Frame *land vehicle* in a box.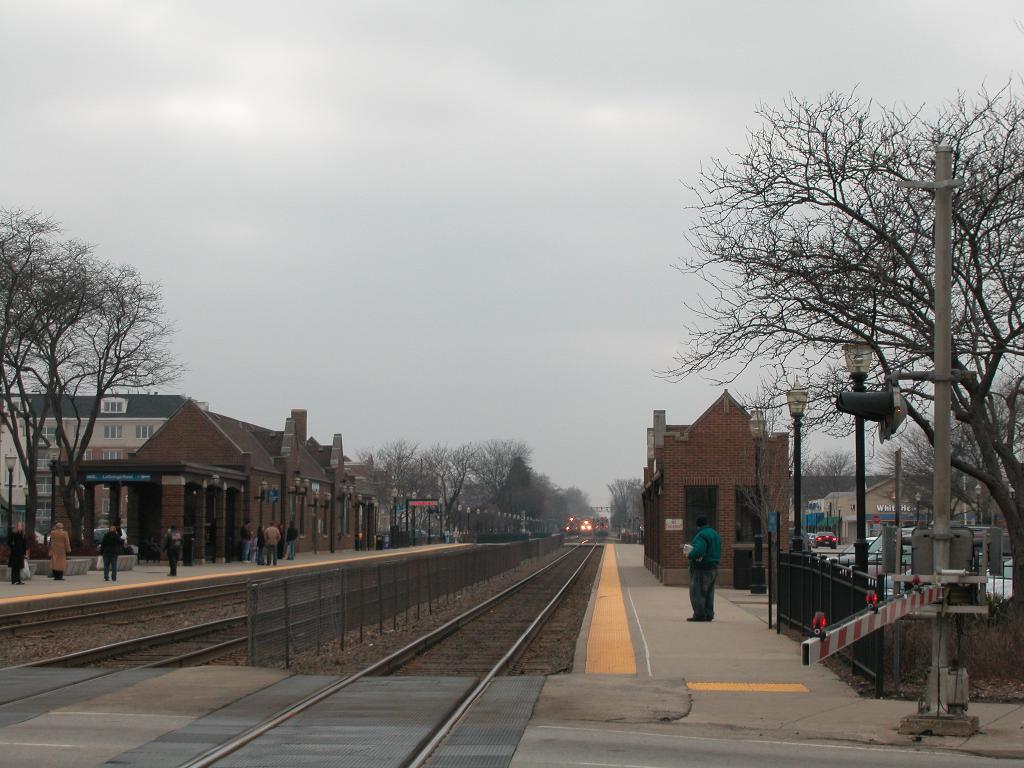
left=827, top=533, right=878, bottom=569.
